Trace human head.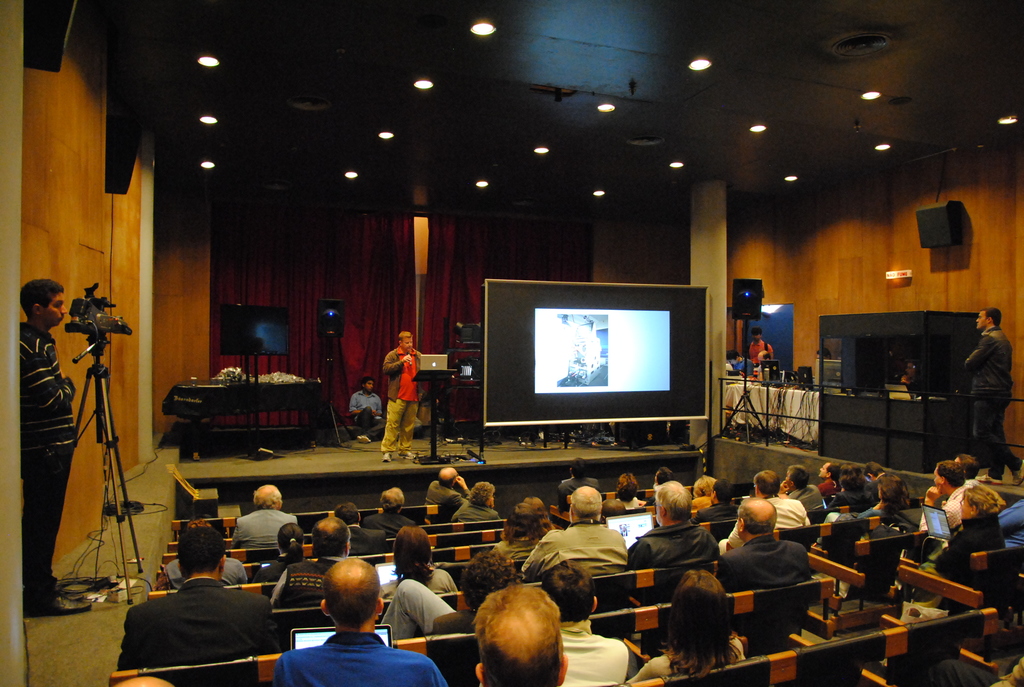
Traced to <region>655, 467, 675, 486</region>.
